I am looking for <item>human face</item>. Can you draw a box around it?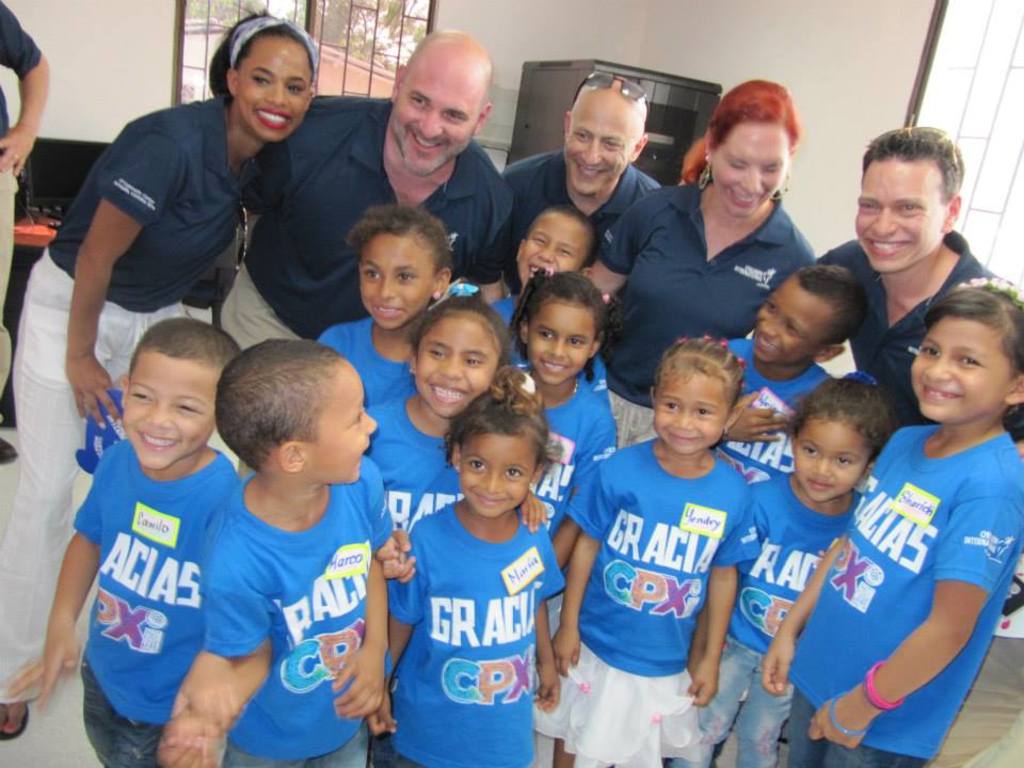
Sure, the bounding box is <bbox>528, 302, 593, 387</bbox>.
